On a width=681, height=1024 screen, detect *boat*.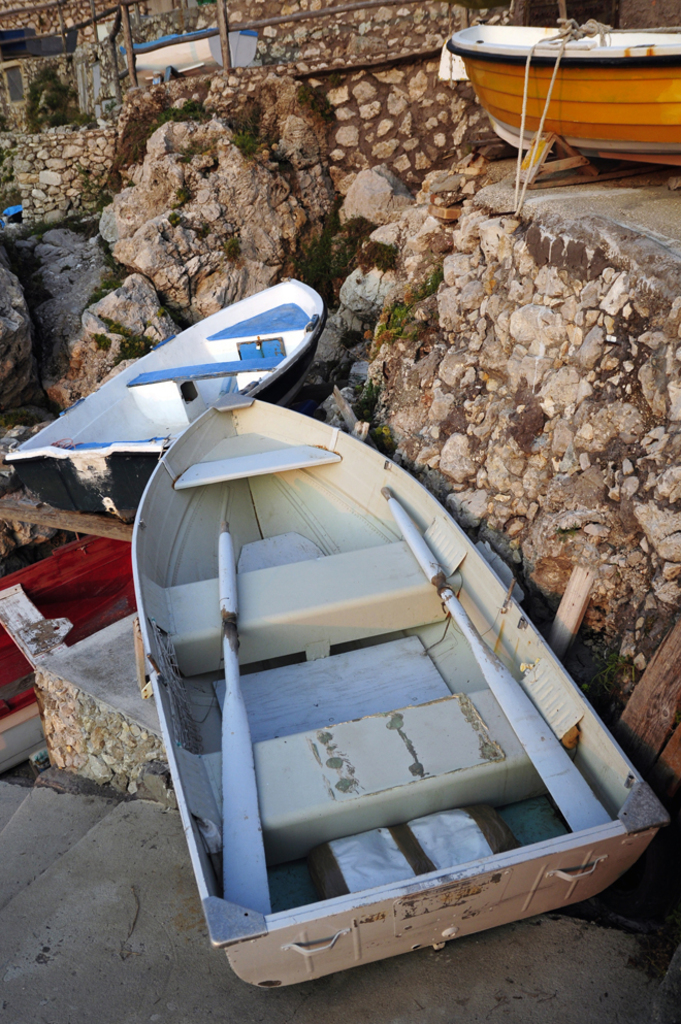
locate(450, 0, 680, 154).
